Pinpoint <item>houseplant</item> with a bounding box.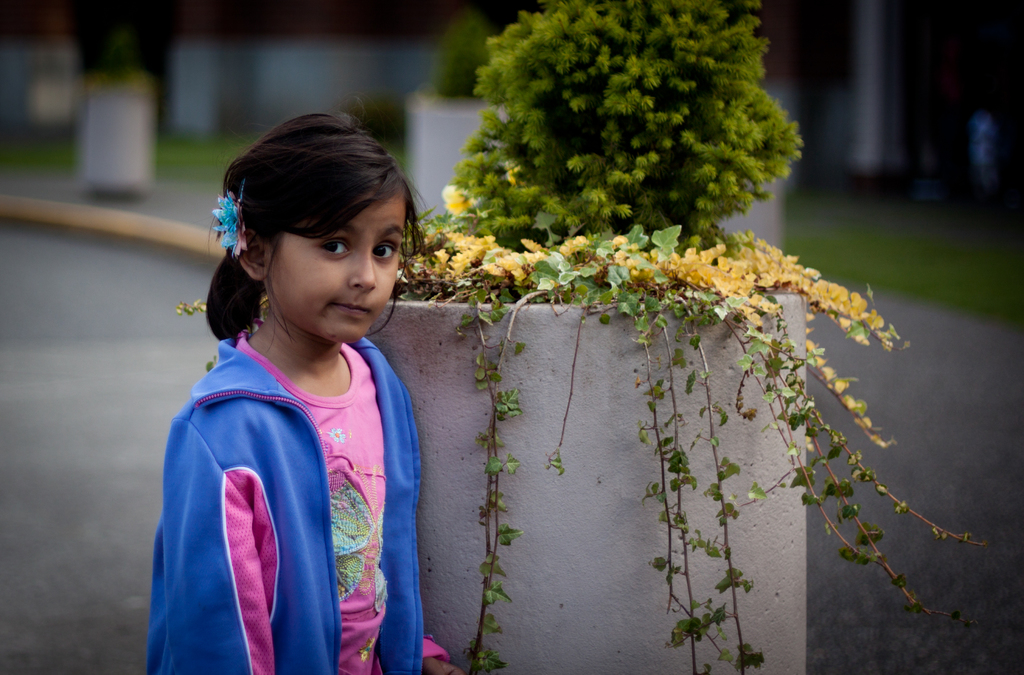
region(184, 0, 984, 674).
